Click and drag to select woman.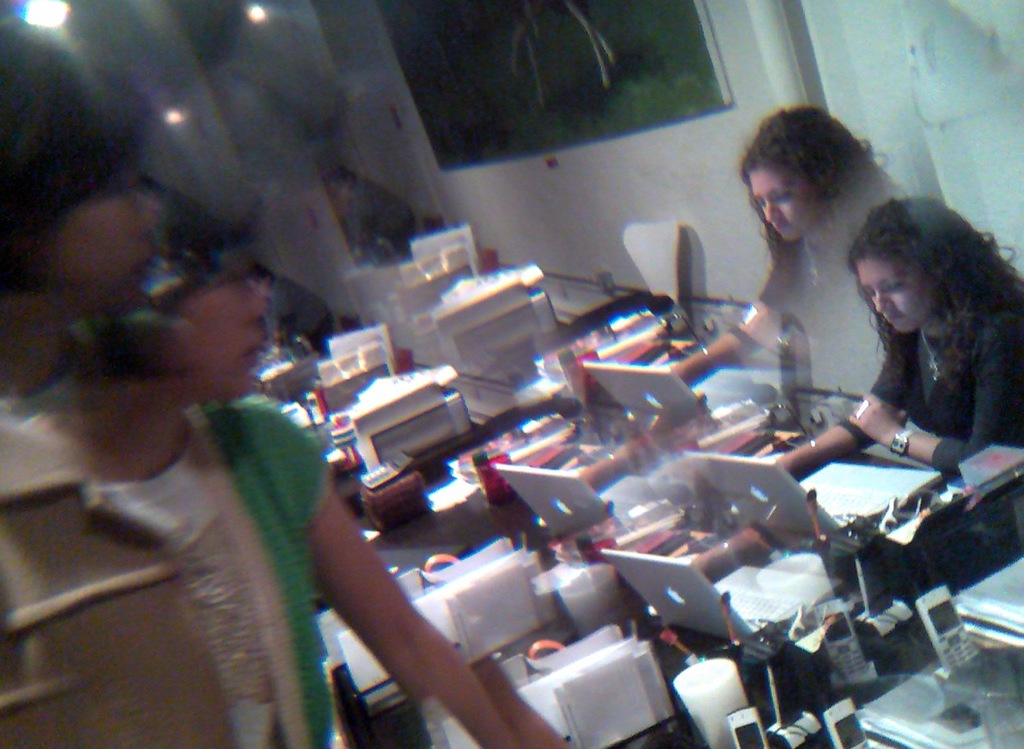
Selection: Rect(767, 195, 1023, 579).
